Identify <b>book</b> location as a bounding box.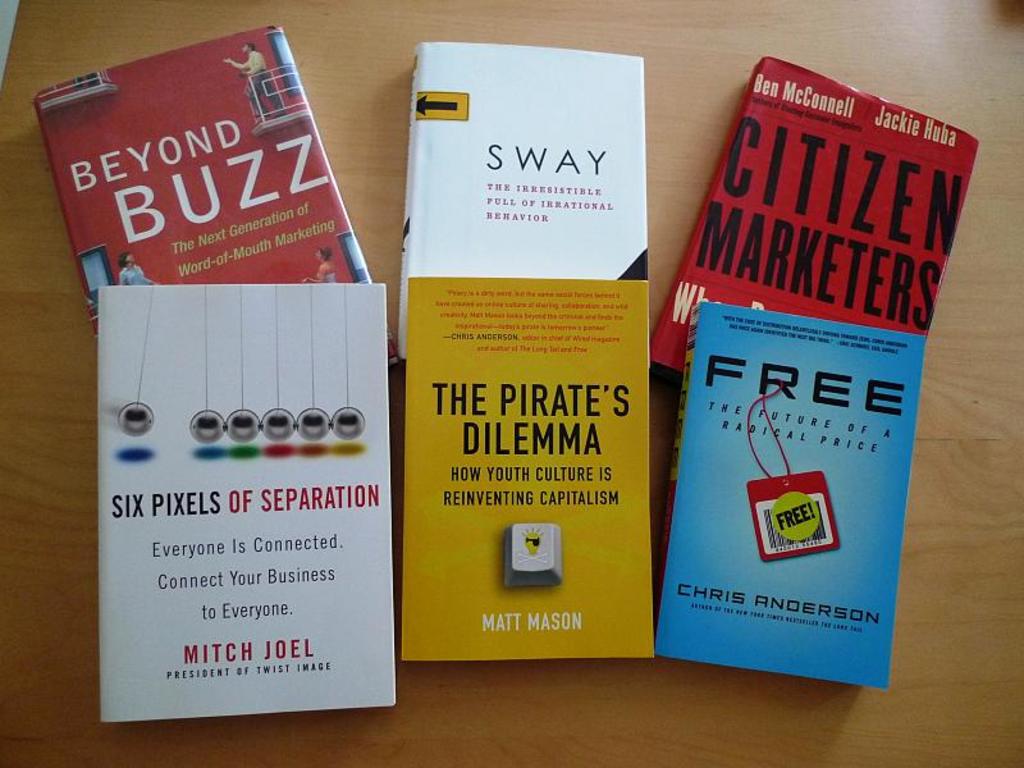
[left=655, top=302, right=928, bottom=689].
